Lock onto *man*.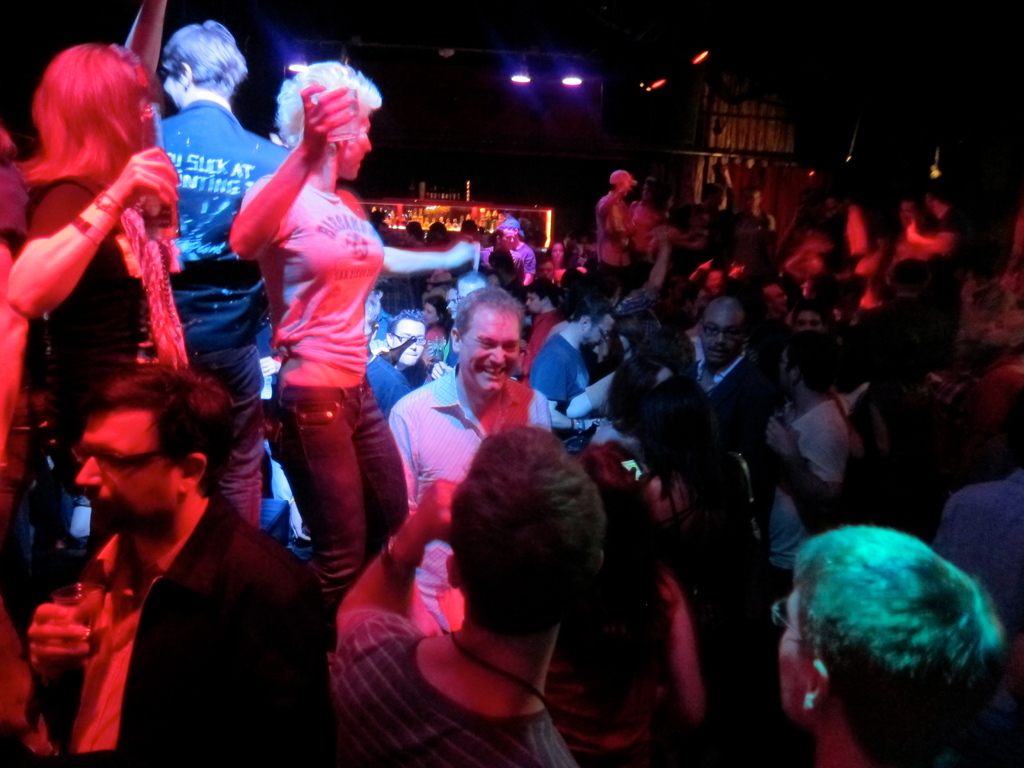
Locked: <region>424, 270, 489, 381</region>.
